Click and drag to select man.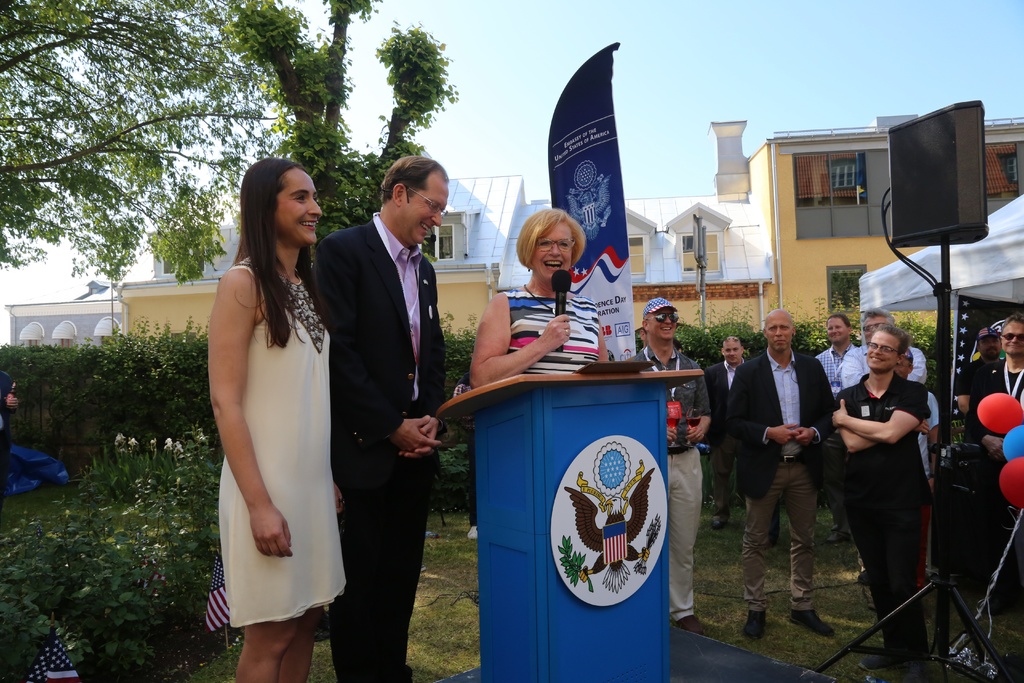
Selection: x1=968 y1=308 x2=1023 y2=530.
